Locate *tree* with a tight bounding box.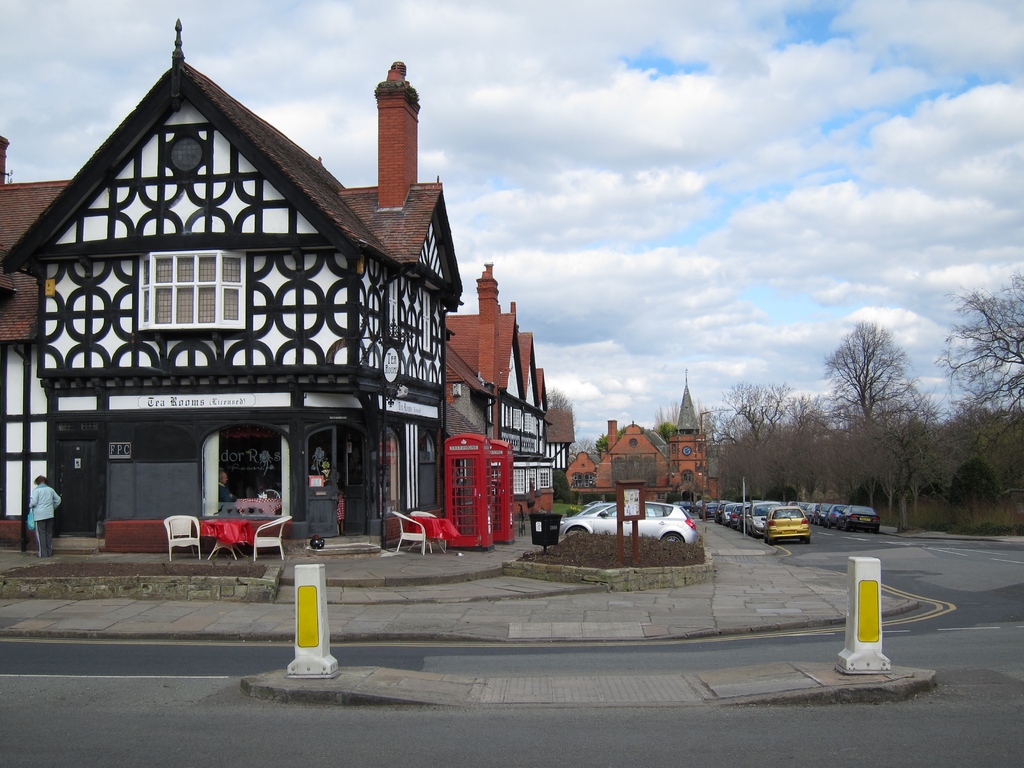
BBox(567, 434, 599, 468).
